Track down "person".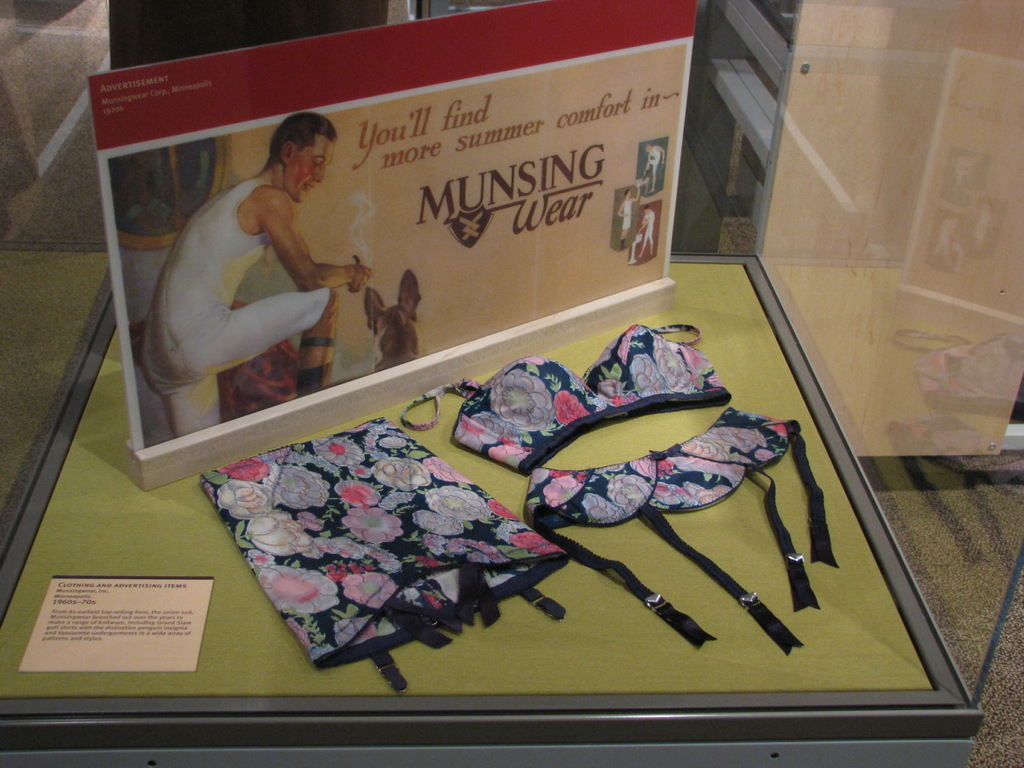
Tracked to Rect(637, 210, 657, 256).
